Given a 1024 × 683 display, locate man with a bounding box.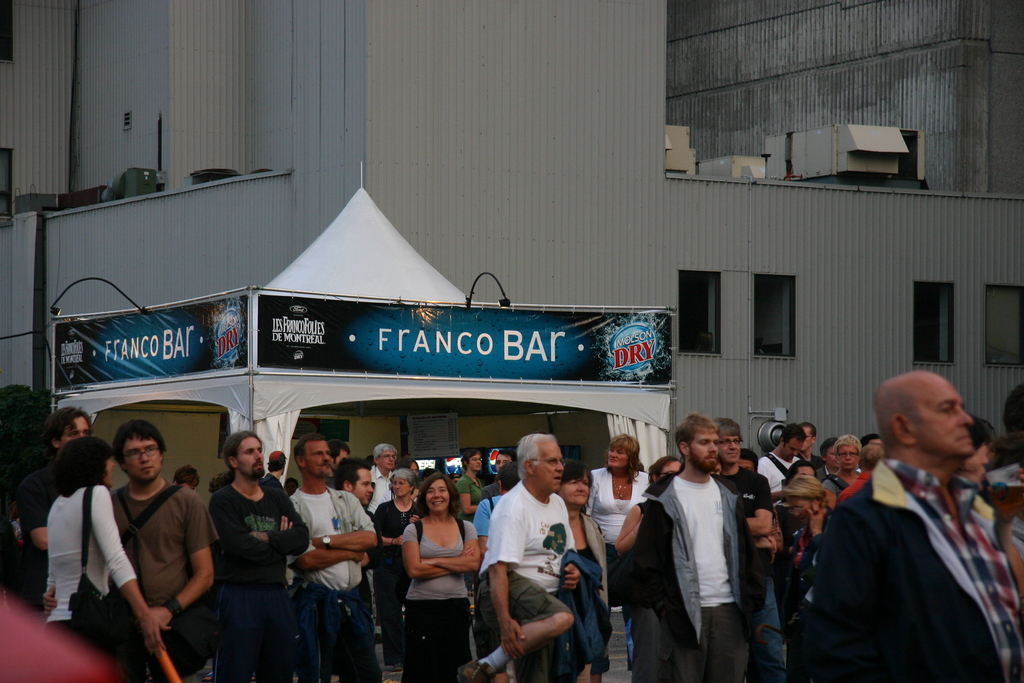
Located: <box>372,438,403,507</box>.
